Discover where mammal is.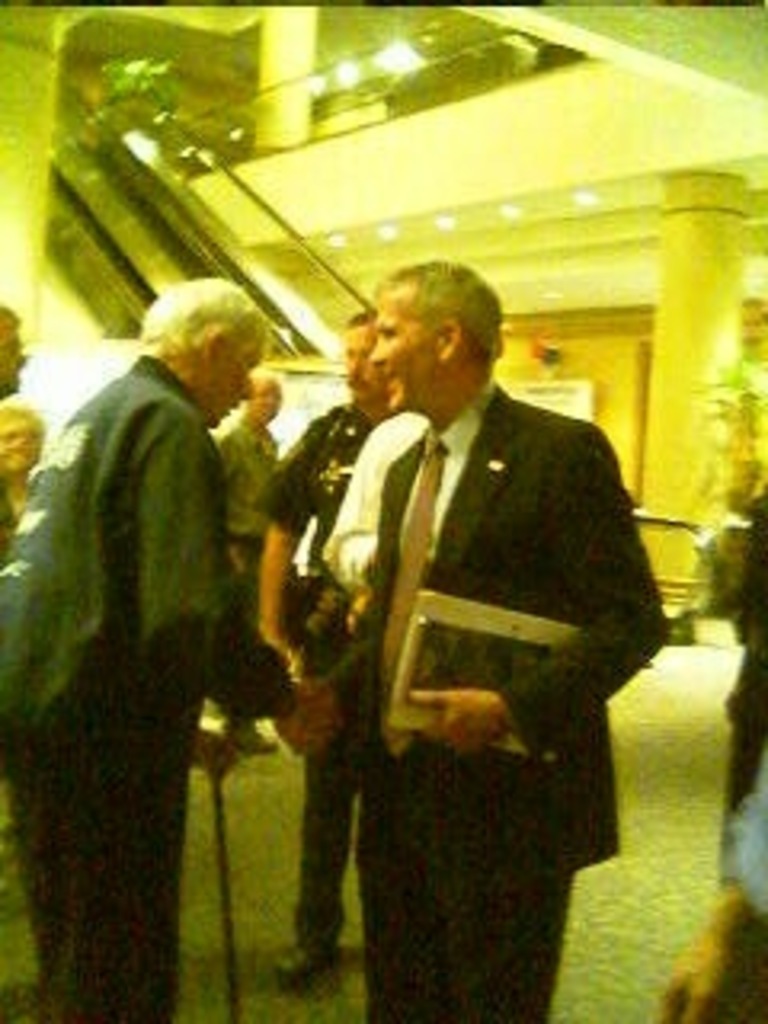
Discovered at bbox(650, 736, 765, 1021).
